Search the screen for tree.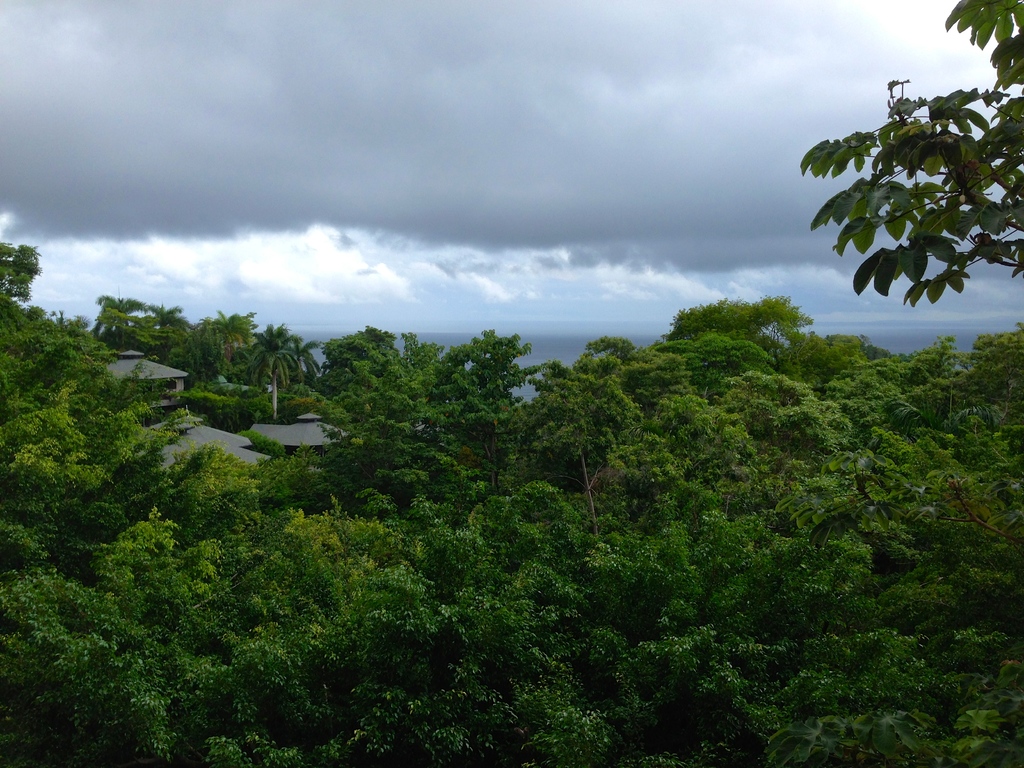
Found at box(590, 500, 766, 658).
